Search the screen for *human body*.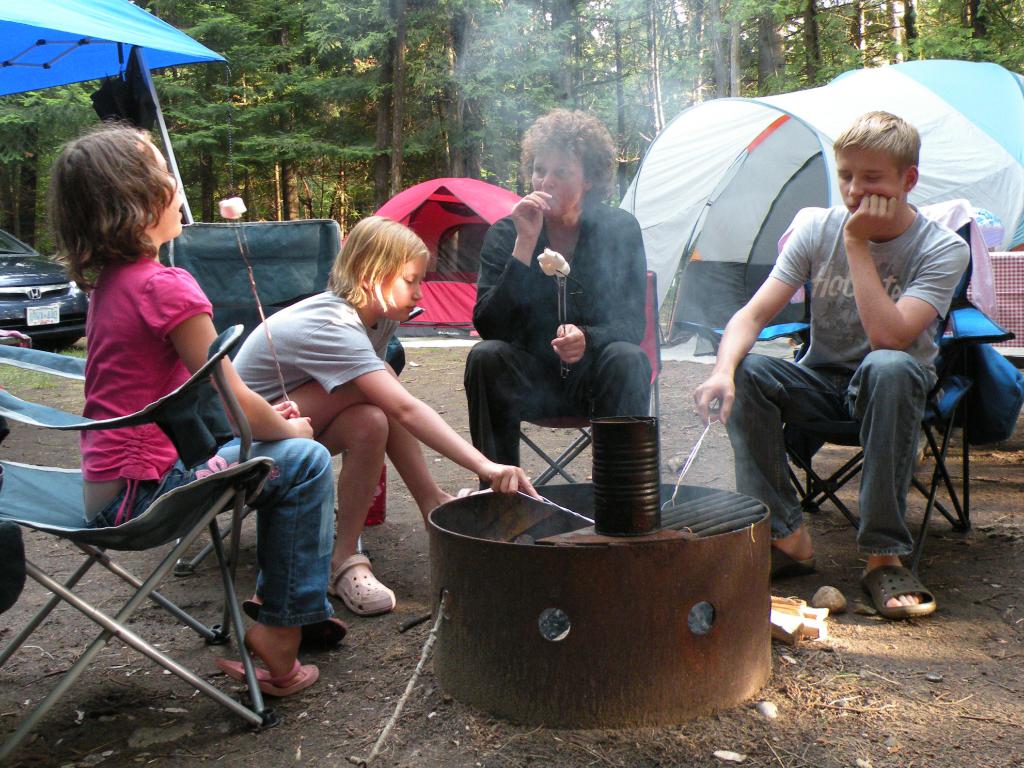
Found at [x1=228, y1=283, x2=542, y2=619].
